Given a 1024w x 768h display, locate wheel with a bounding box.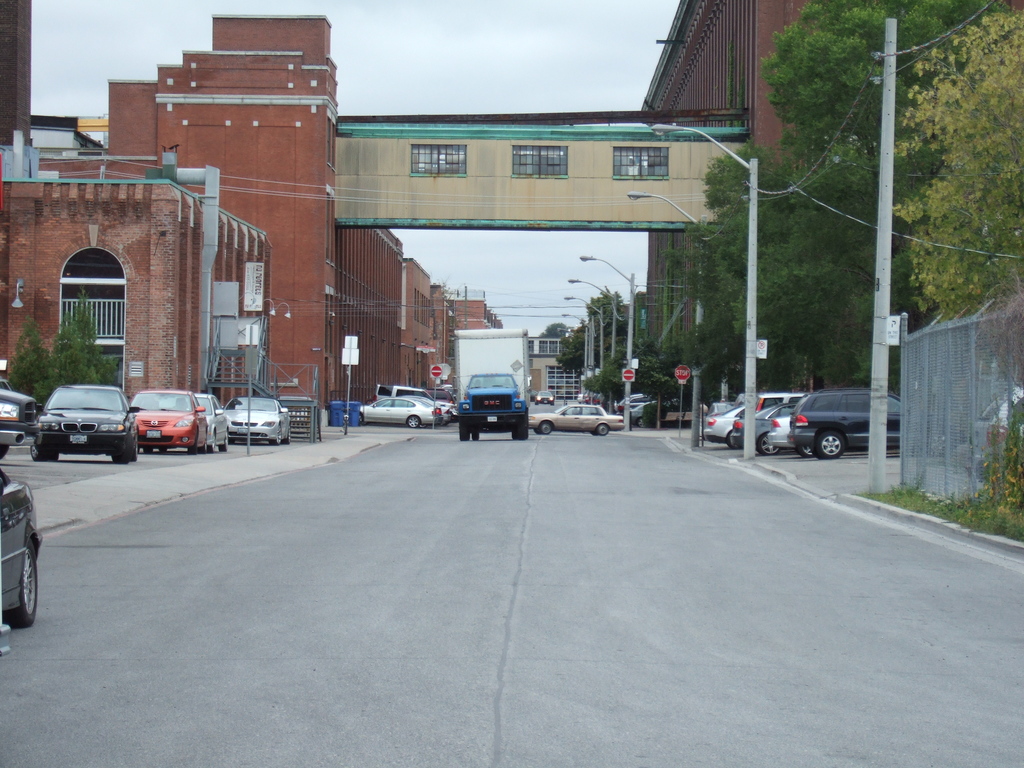
Located: <box>810,447,822,458</box>.
